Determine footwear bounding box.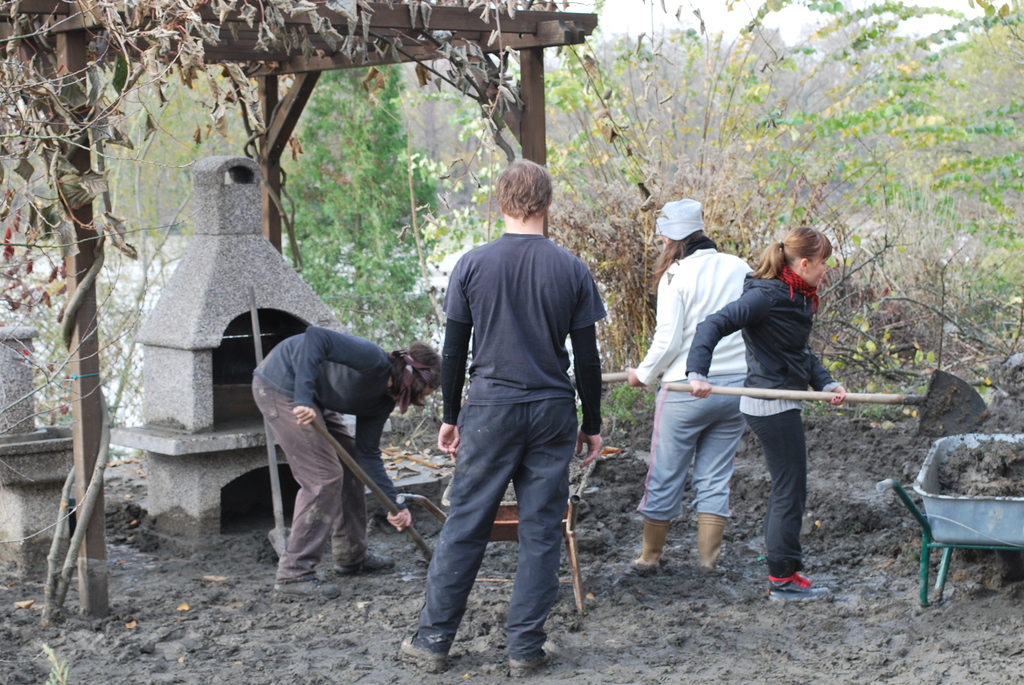
Determined: [627,516,668,579].
